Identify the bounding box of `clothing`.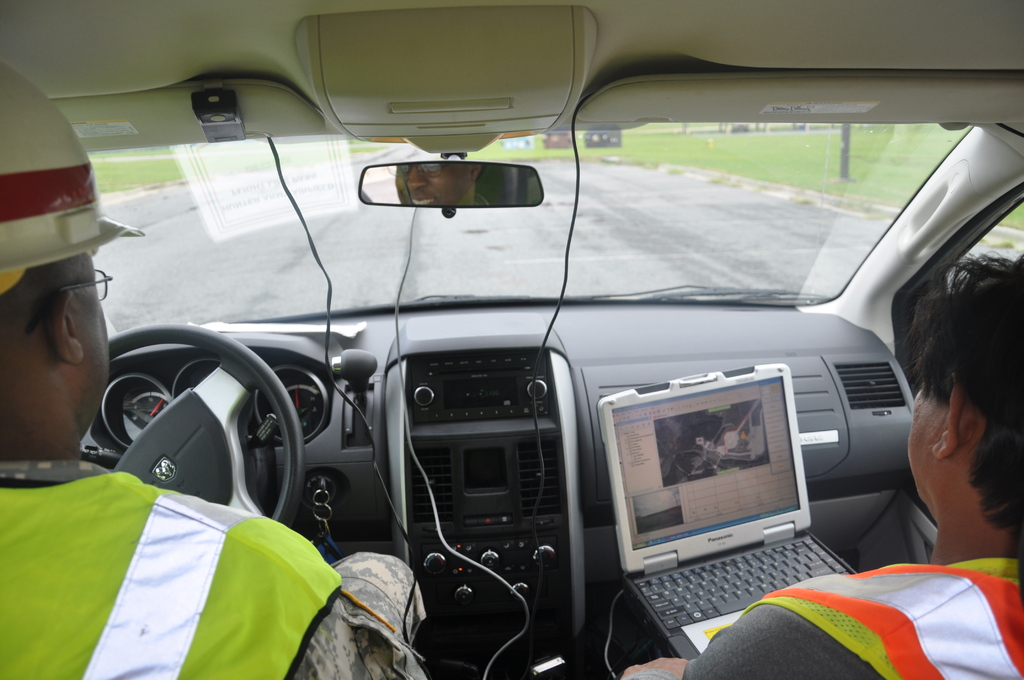
l=1, t=432, r=374, b=668.
